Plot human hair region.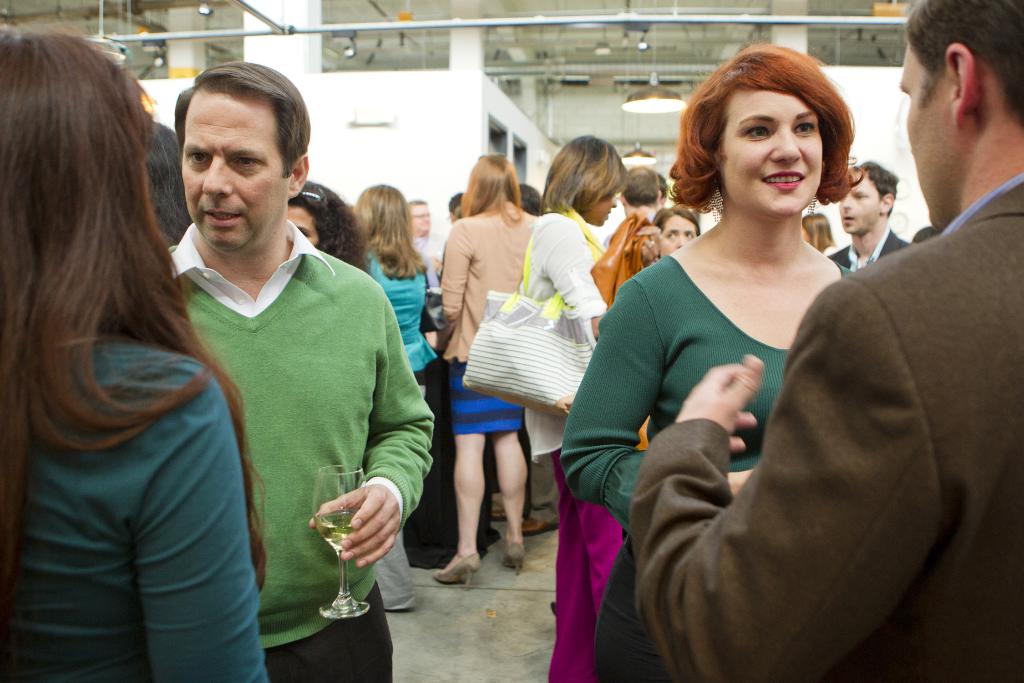
Plotted at [x1=851, y1=160, x2=900, y2=218].
